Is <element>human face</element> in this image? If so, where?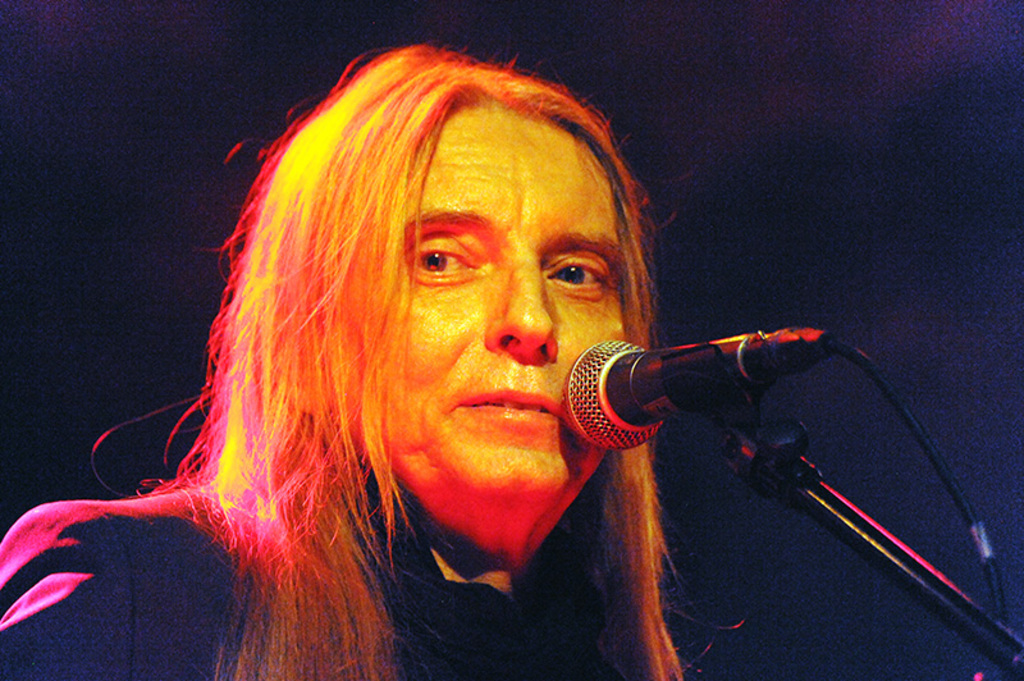
Yes, at [371, 109, 622, 508].
